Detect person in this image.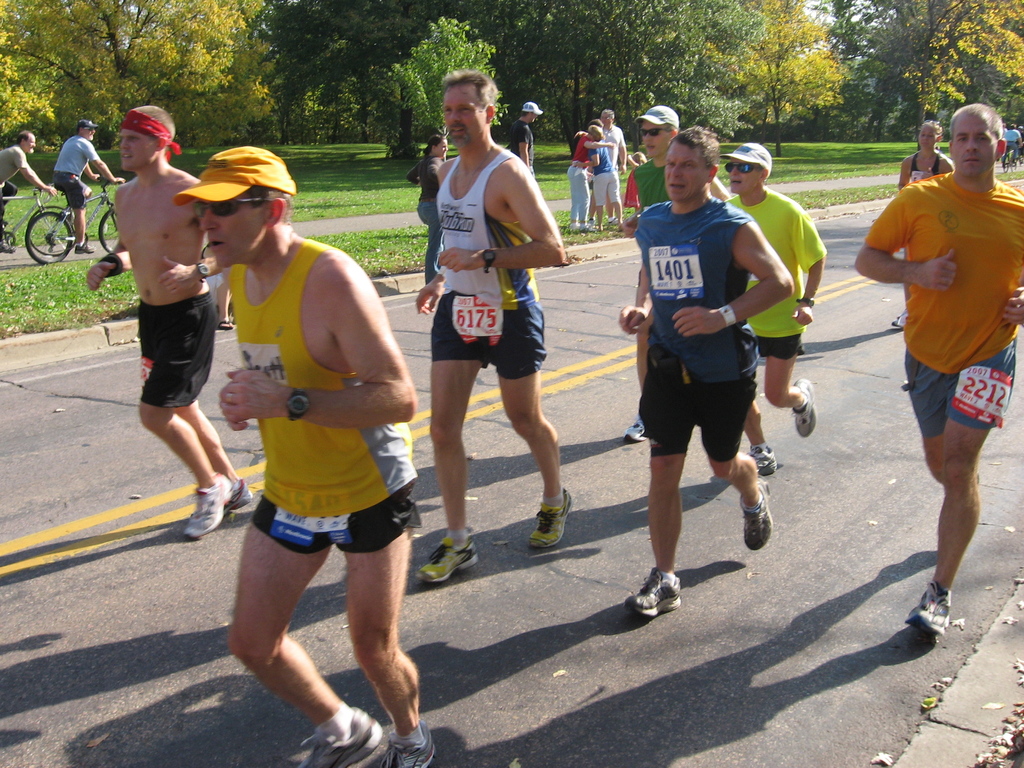
Detection: {"left": 565, "top": 123, "right": 618, "bottom": 228}.
